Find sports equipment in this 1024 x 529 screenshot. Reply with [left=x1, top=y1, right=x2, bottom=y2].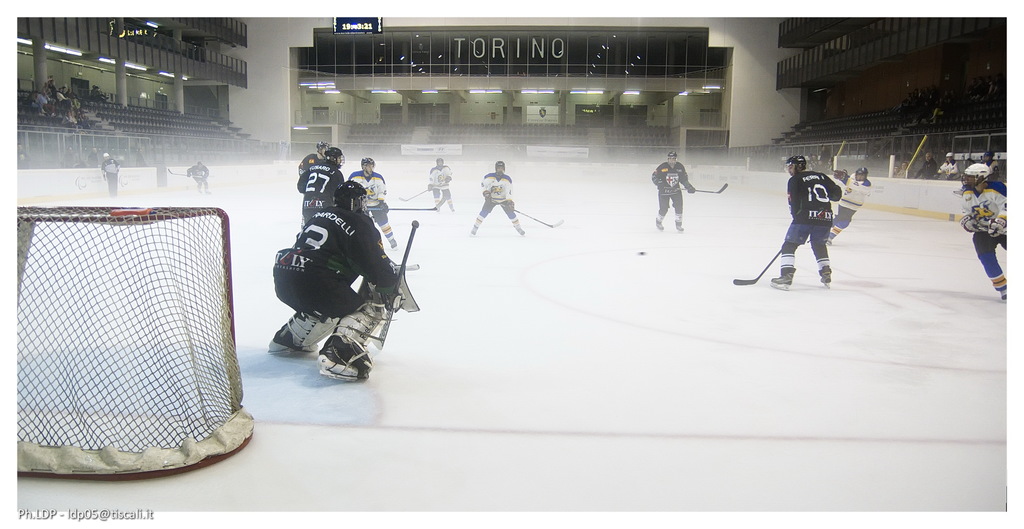
[left=819, top=263, right=831, bottom=289].
